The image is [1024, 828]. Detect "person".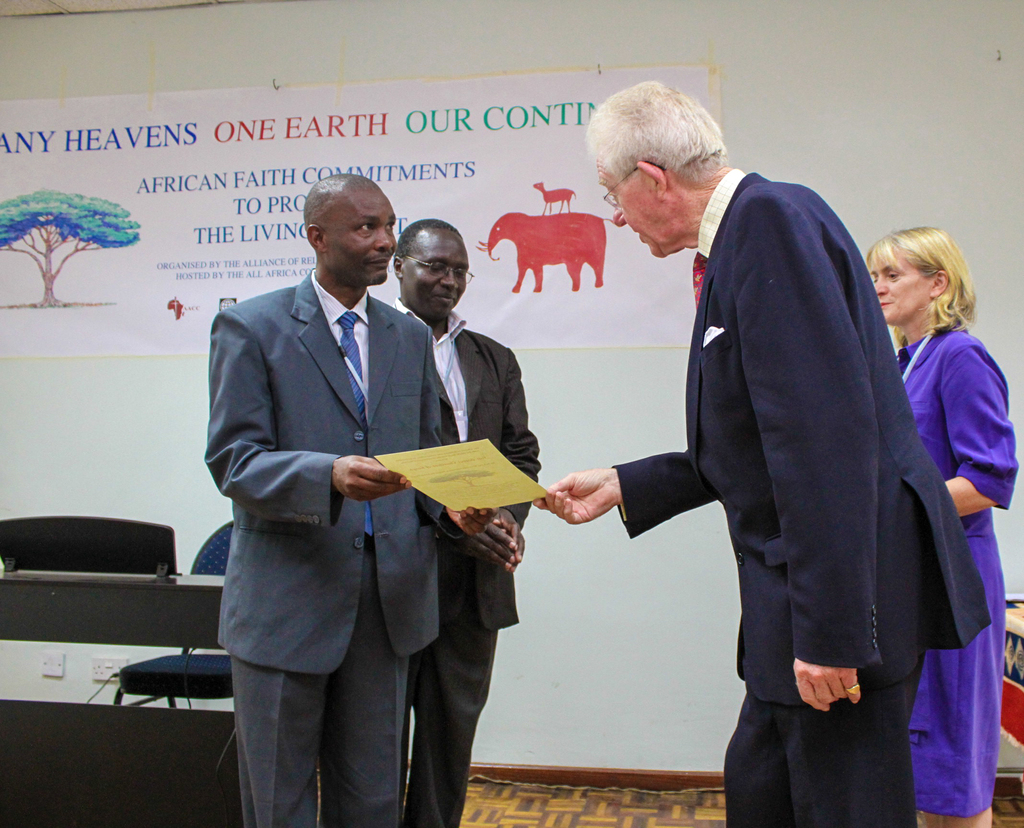
Detection: (x1=200, y1=173, x2=444, y2=827).
